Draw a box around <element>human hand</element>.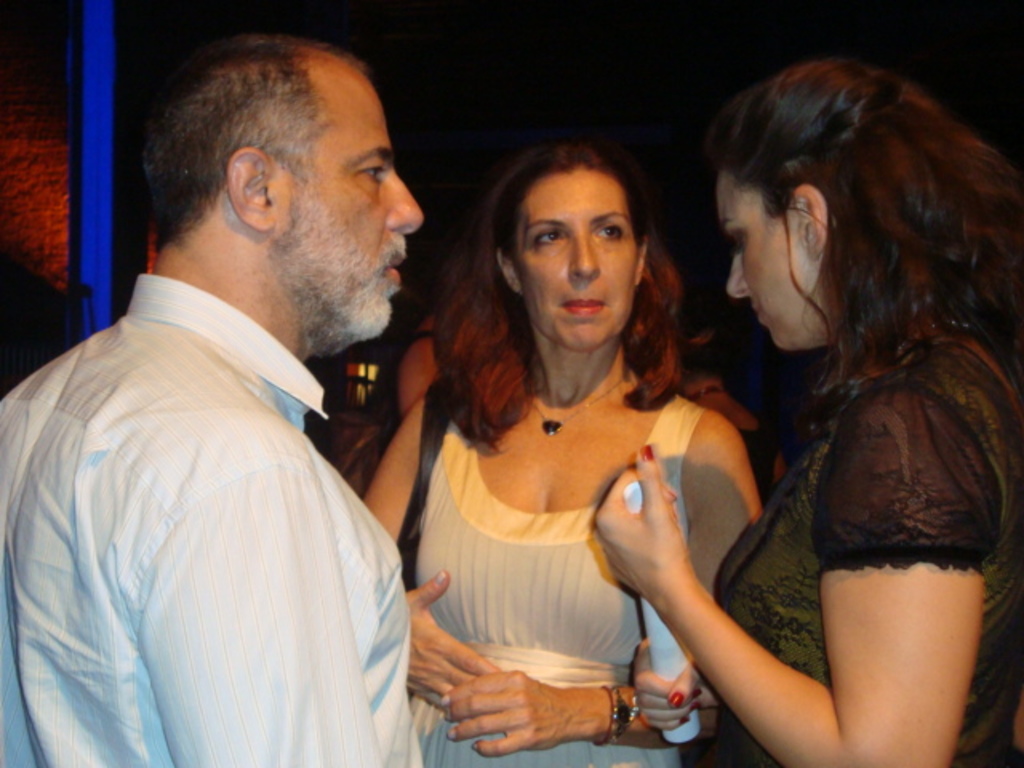
[400,566,496,717].
